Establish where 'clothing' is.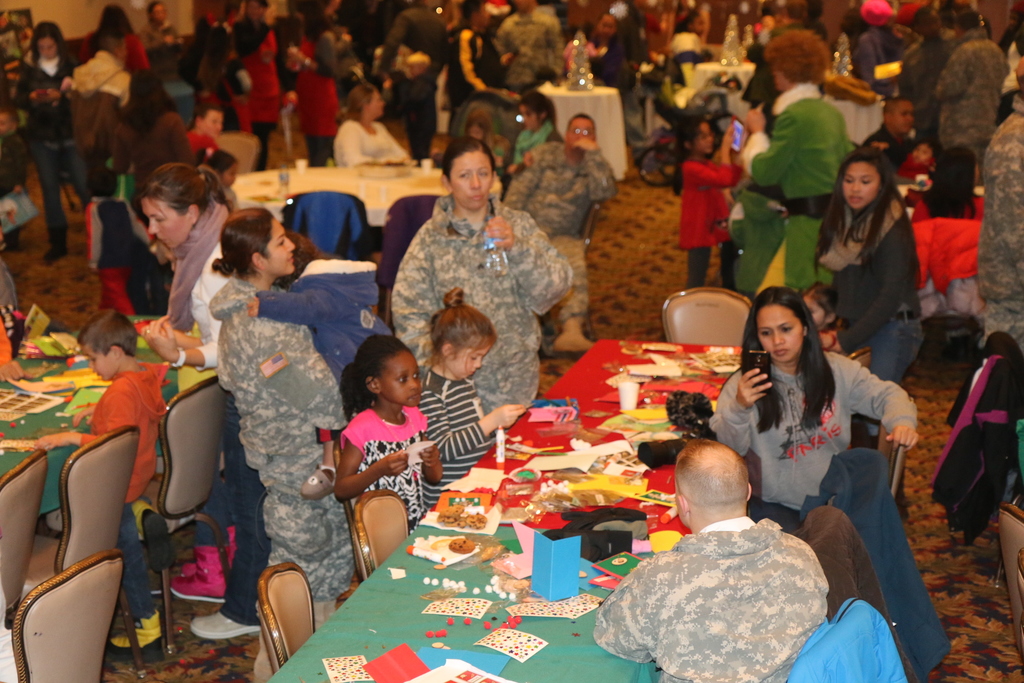
Established at [left=246, top=250, right=377, bottom=425].
